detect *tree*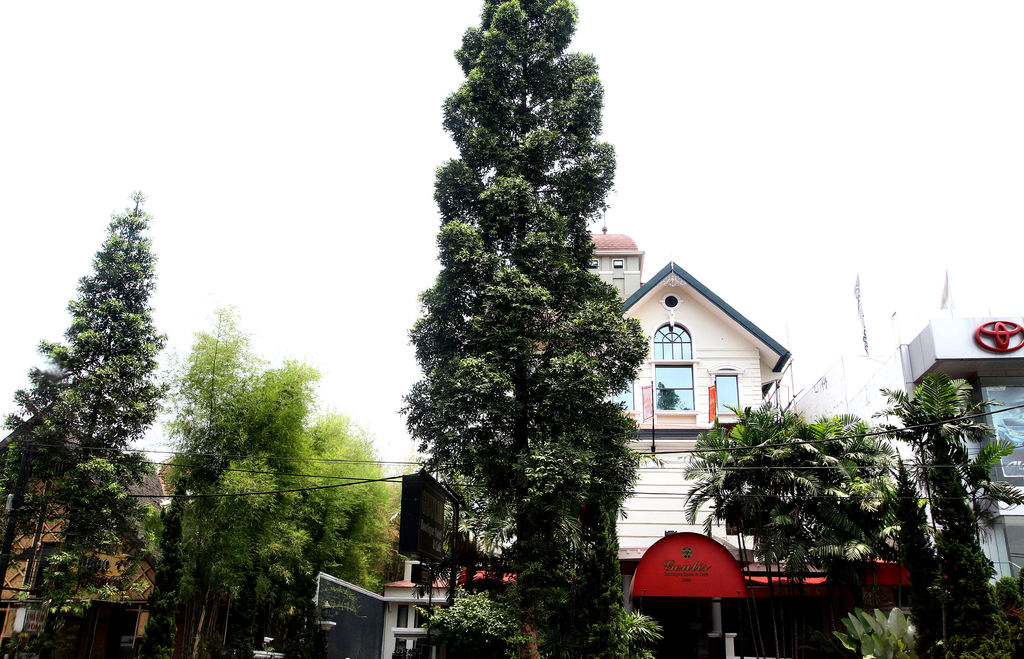
select_region(869, 371, 1023, 658)
